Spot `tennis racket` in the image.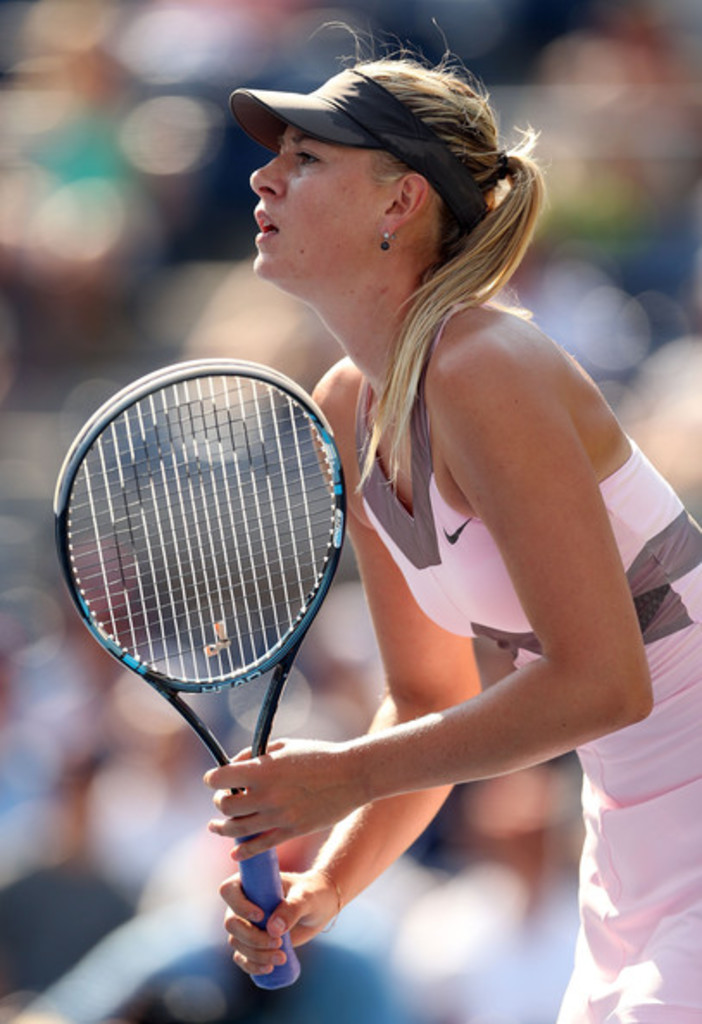
`tennis racket` found at bbox=[50, 357, 348, 995].
